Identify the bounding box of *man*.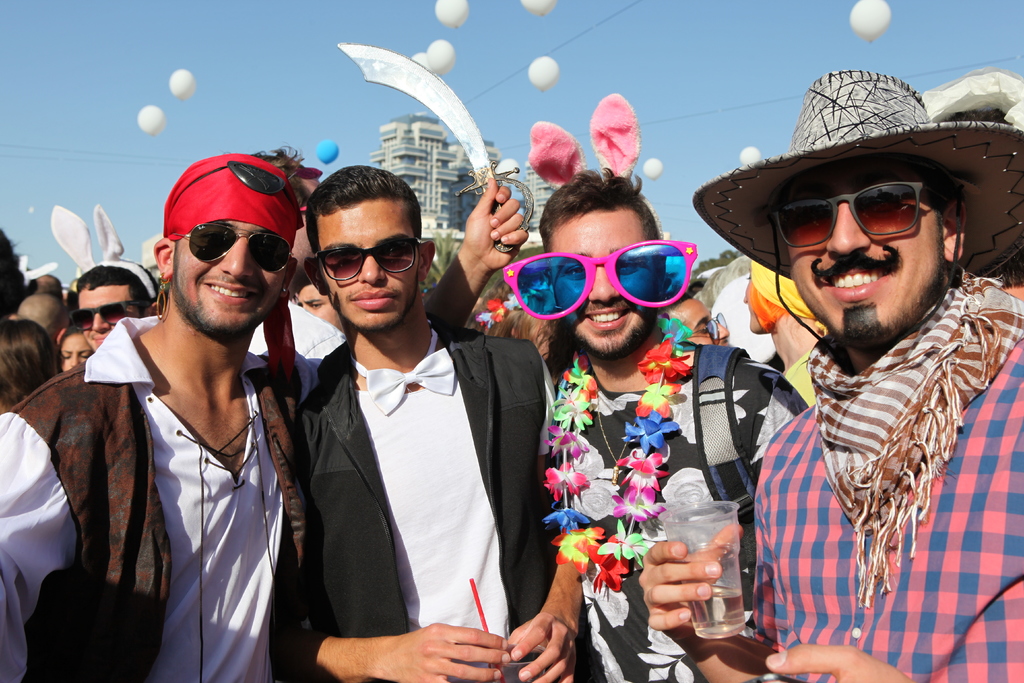
[641, 67, 1023, 682].
